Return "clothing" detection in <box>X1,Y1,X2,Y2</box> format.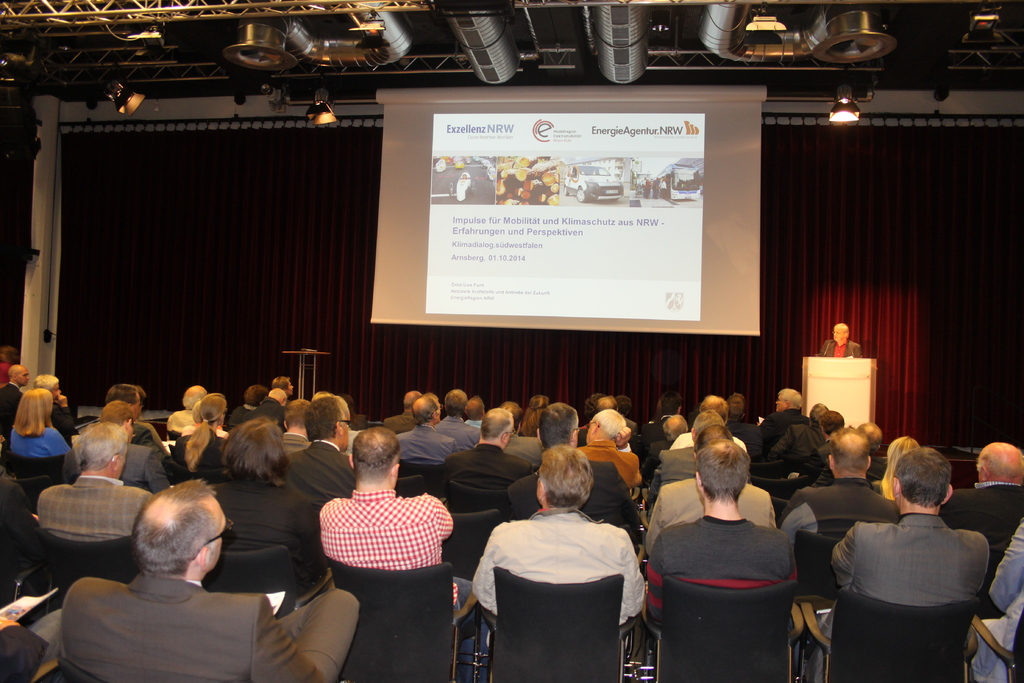
<box>511,460,639,524</box>.
